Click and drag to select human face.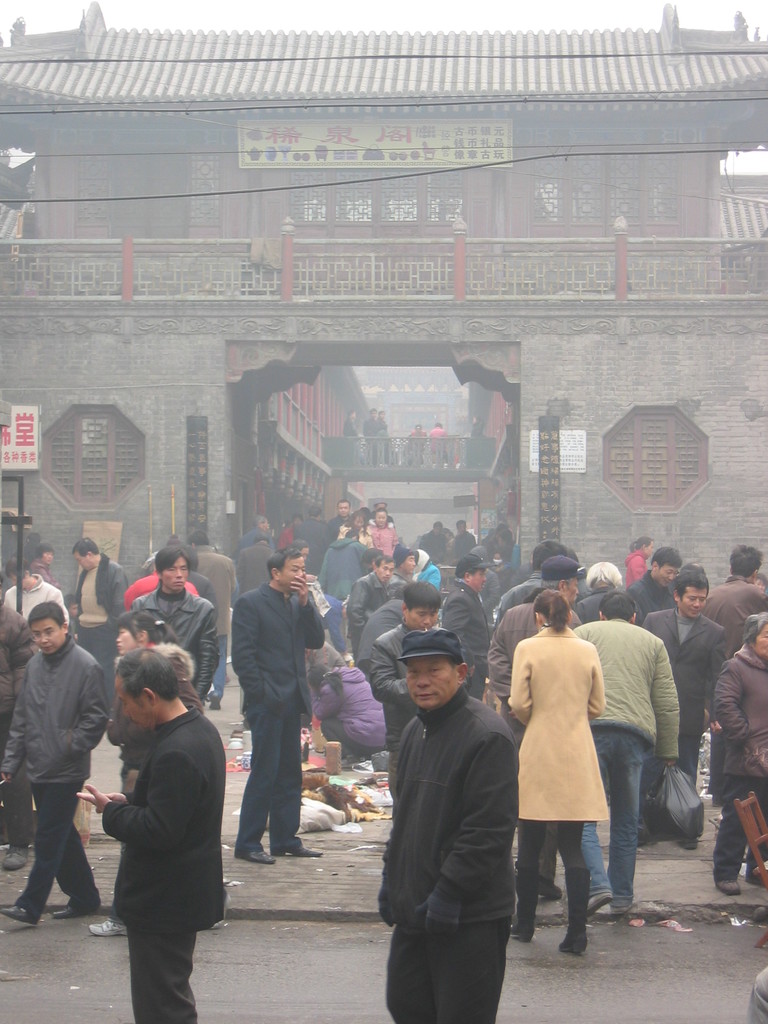
Selection: Rect(681, 592, 707, 618).
